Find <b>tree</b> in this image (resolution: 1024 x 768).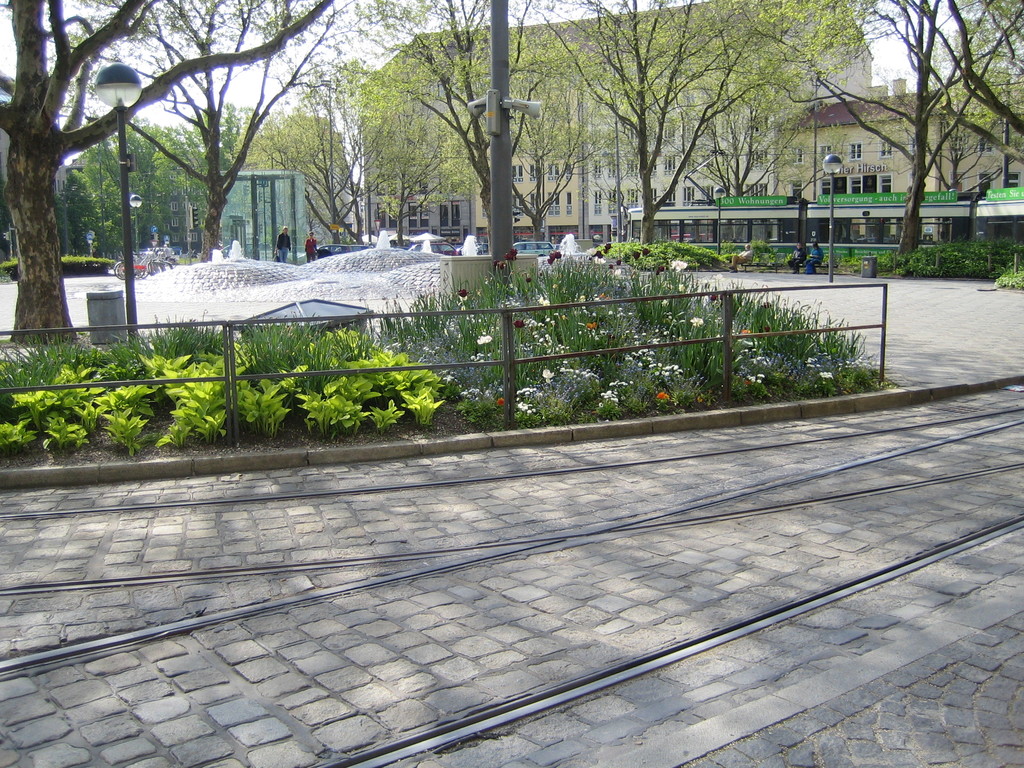
bbox(338, 0, 687, 252).
